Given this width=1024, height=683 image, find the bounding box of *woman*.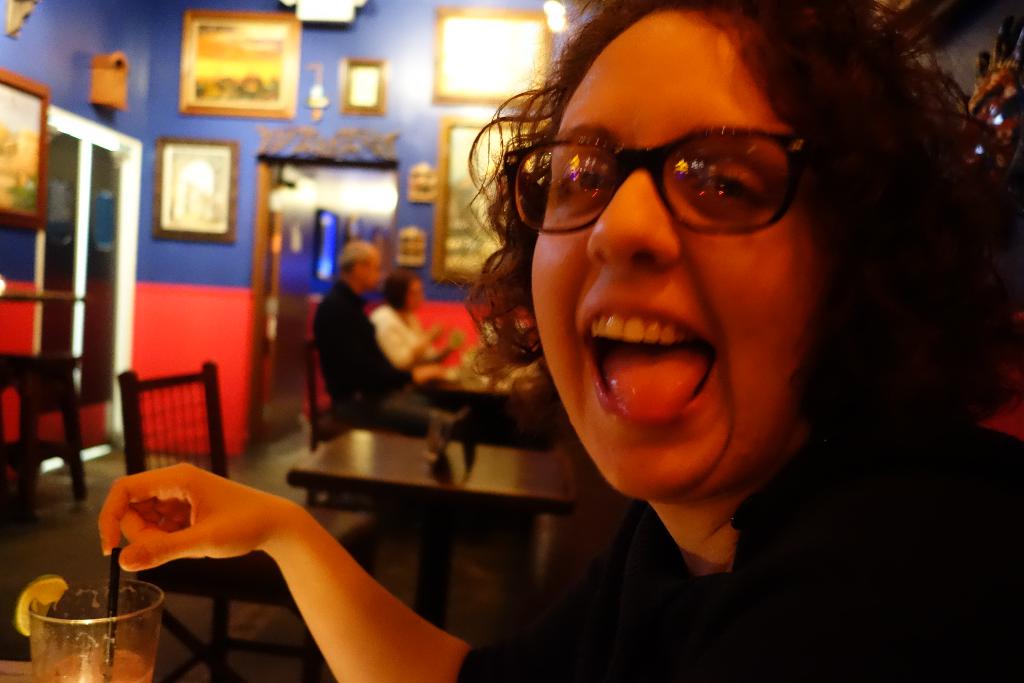
bbox=[273, 66, 906, 663].
